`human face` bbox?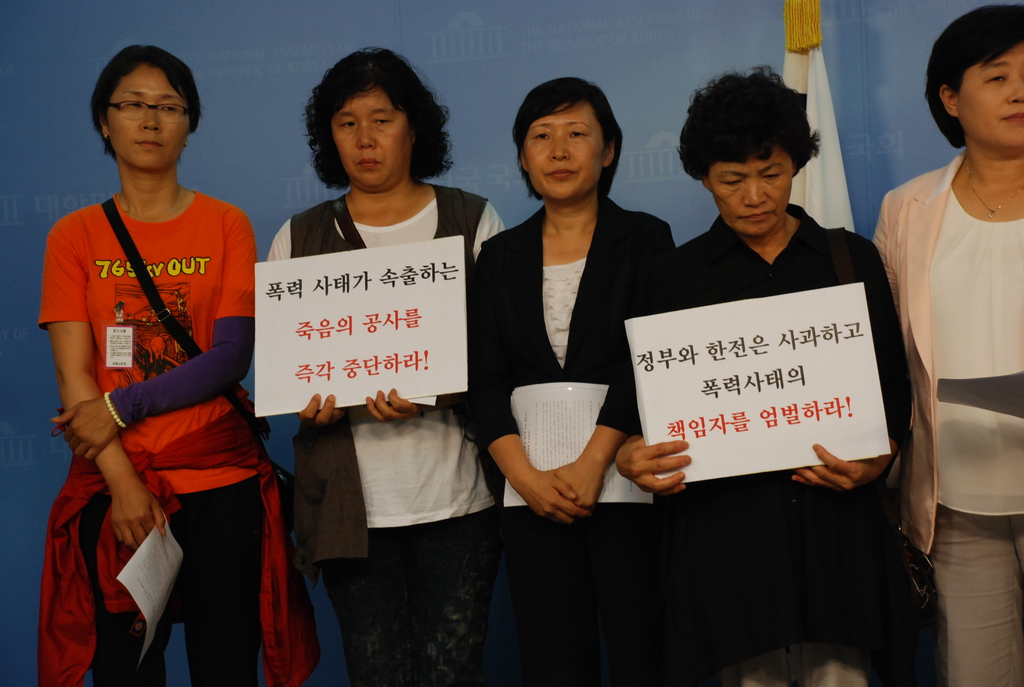
703/144/796/237
